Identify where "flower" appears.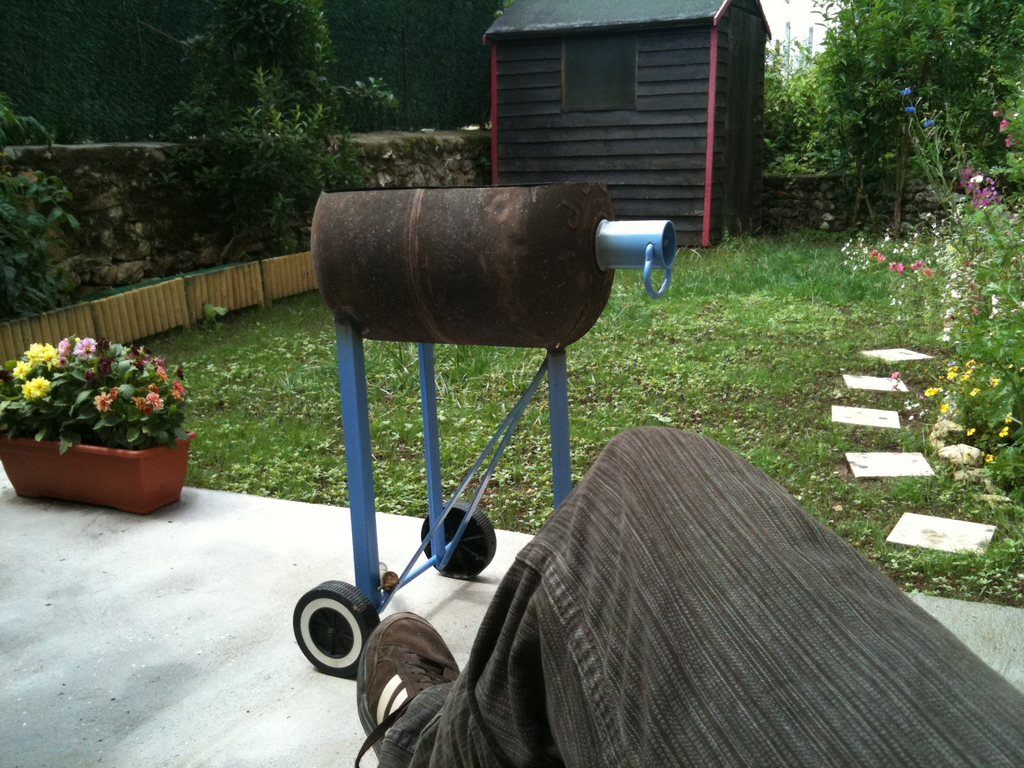
Appears at region(26, 379, 53, 391).
